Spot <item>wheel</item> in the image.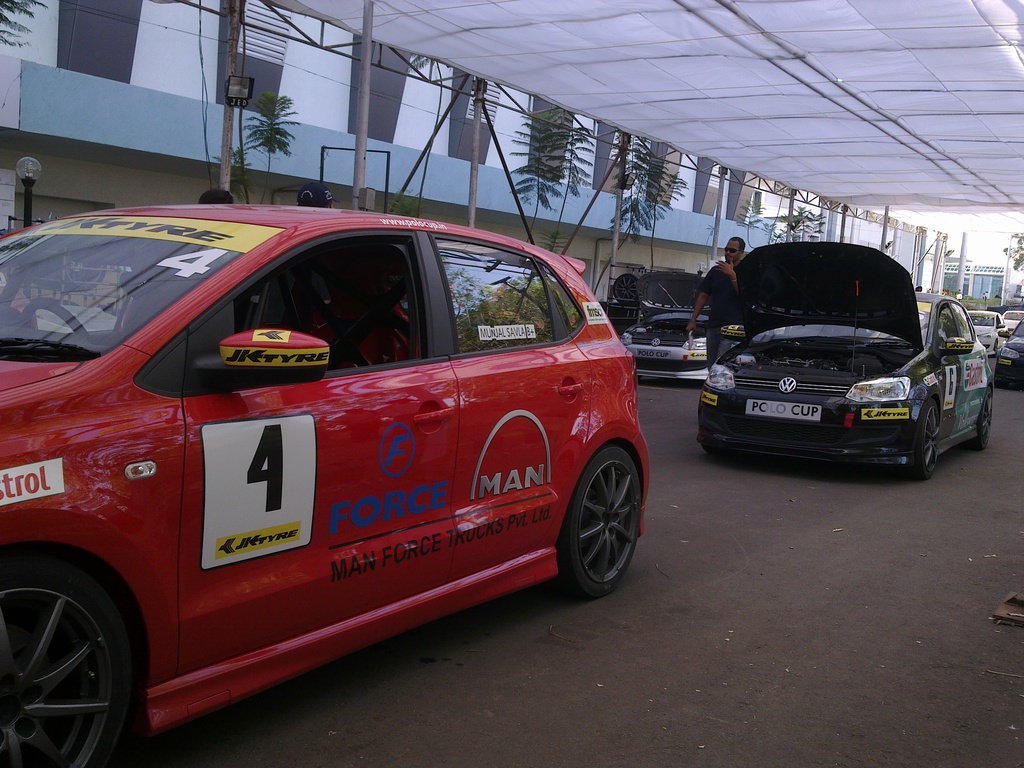
<item>wheel</item> found at {"x1": 904, "y1": 398, "x2": 940, "y2": 480}.
